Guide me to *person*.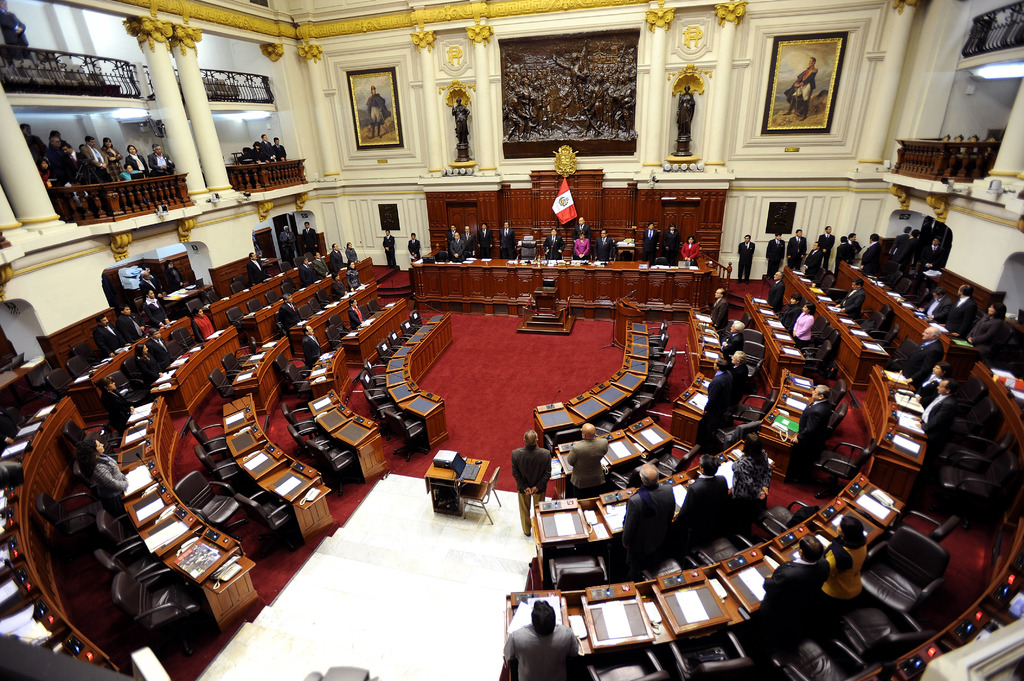
Guidance: [x1=246, y1=251, x2=272, y2=285].
